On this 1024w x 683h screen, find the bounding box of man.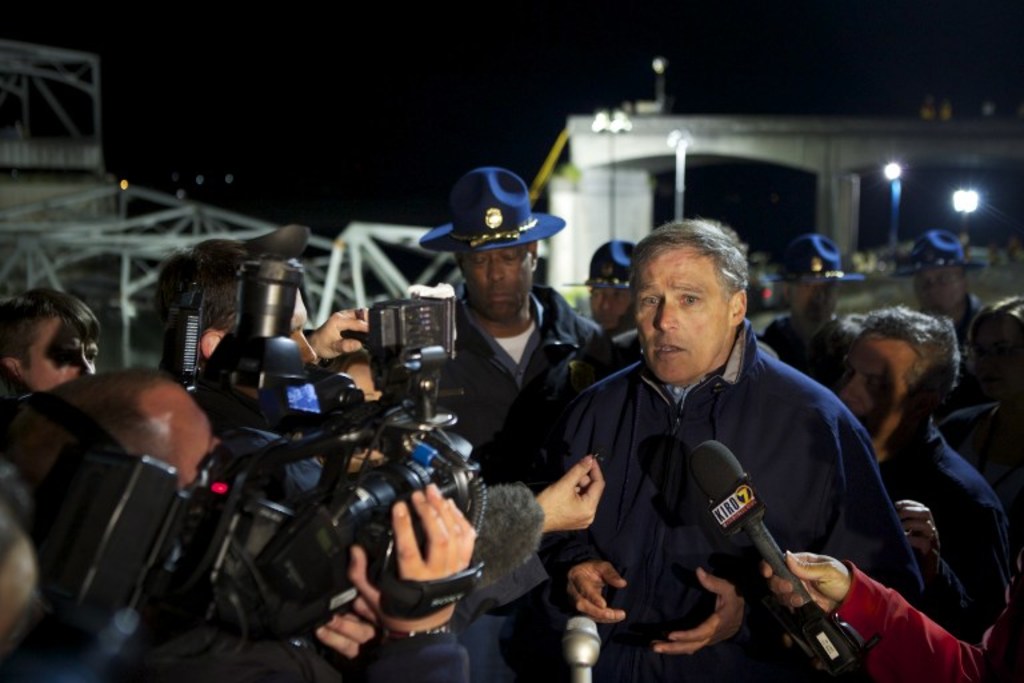
Bounding box: left=548, top=219, right=912, bottom=671.
